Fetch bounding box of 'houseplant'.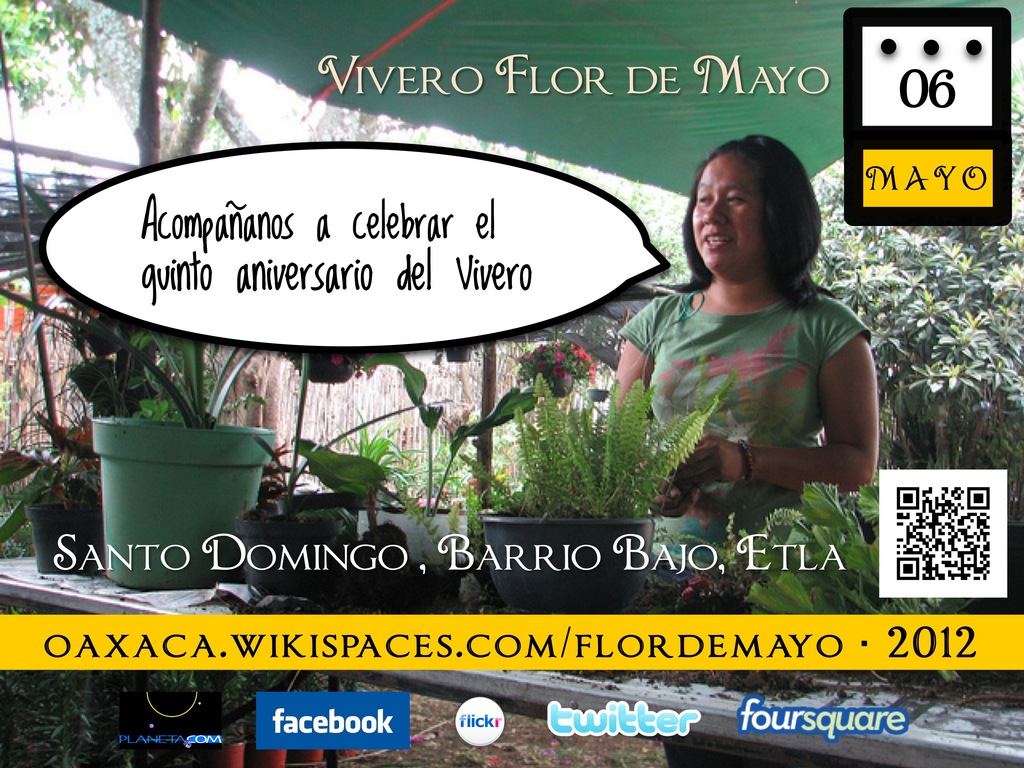
Bbox: [x1=244, y1=347, x2=462, y2=602].
